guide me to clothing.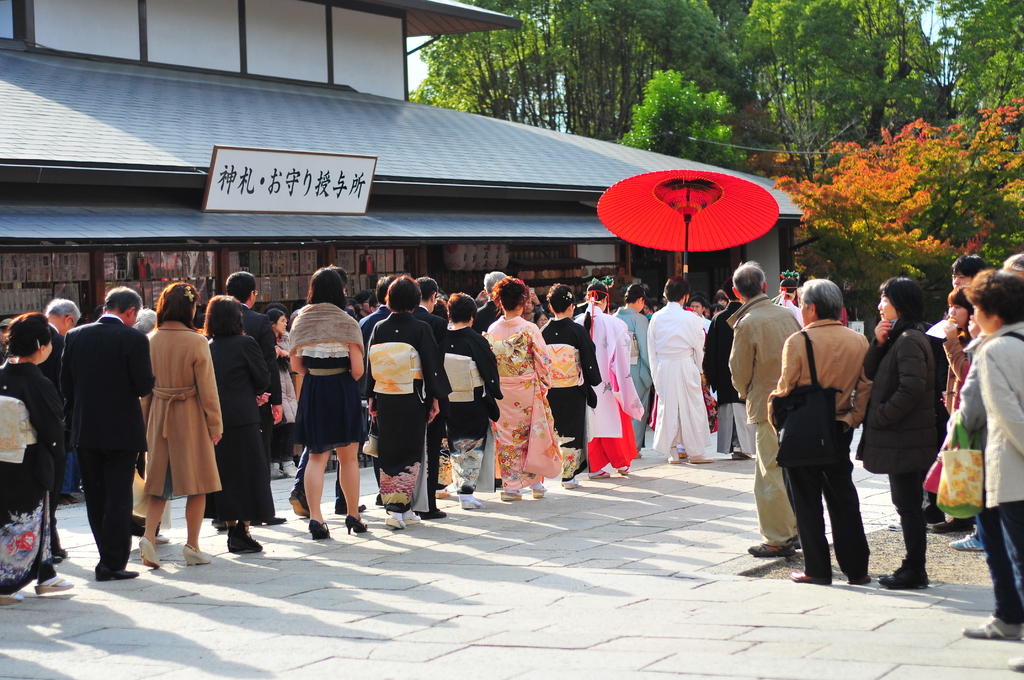
Guidance: locate(137, 326, 221, 492).
